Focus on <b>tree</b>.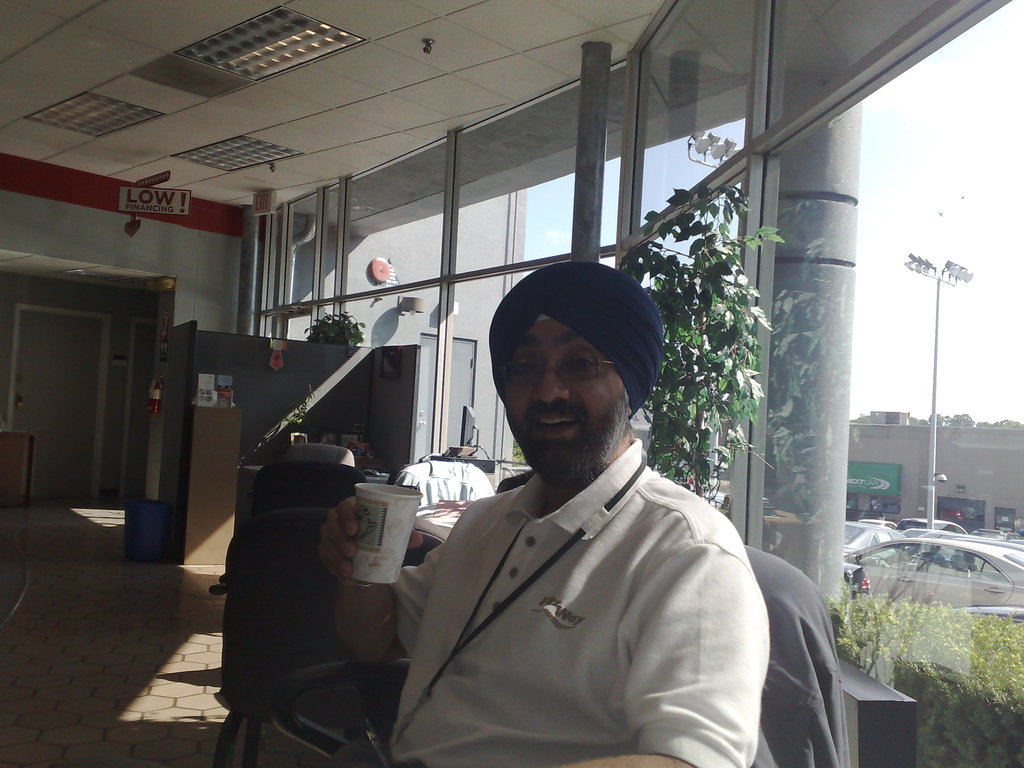
Focused at 616 125 772 538.
